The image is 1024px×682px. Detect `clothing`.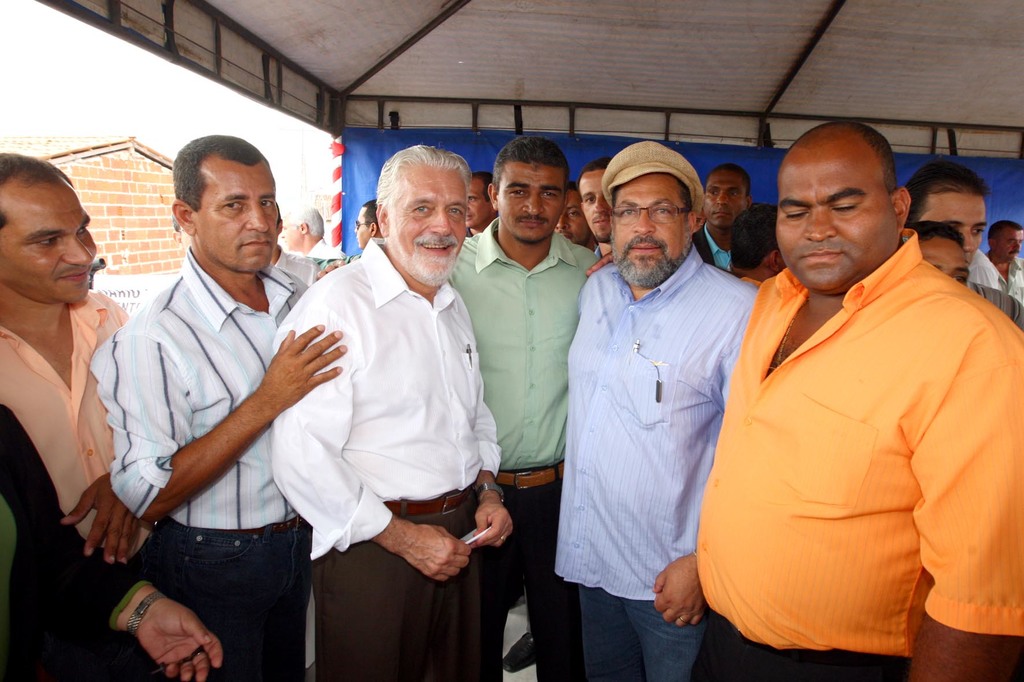
Detection: detection(0, 392, 151, 681).
